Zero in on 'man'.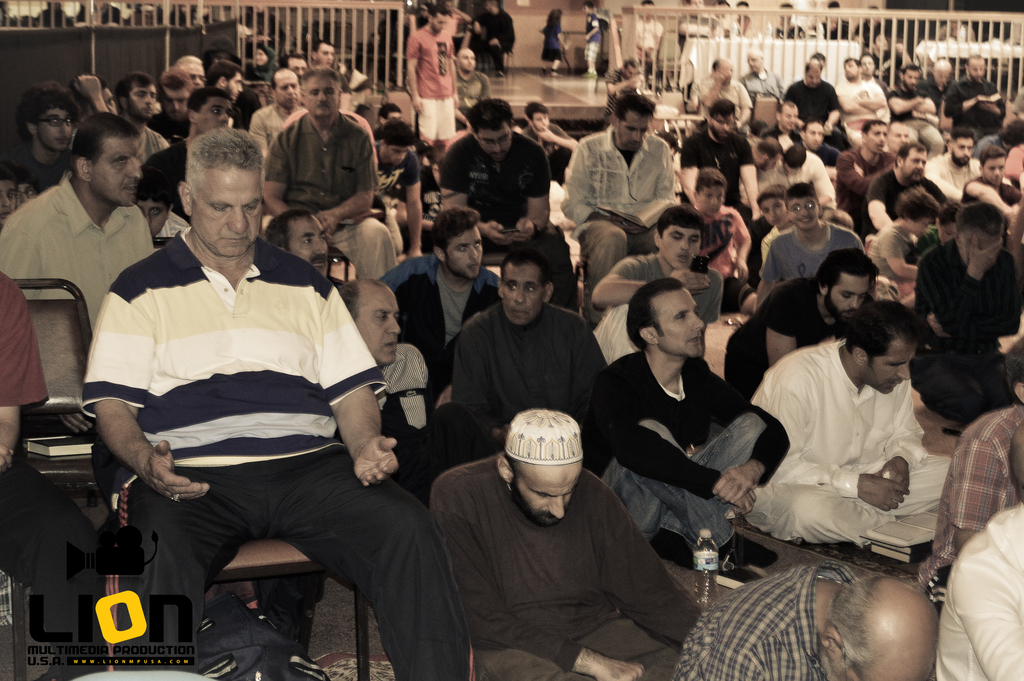
Zeroed in: <box>561,87,678,279</box>.
